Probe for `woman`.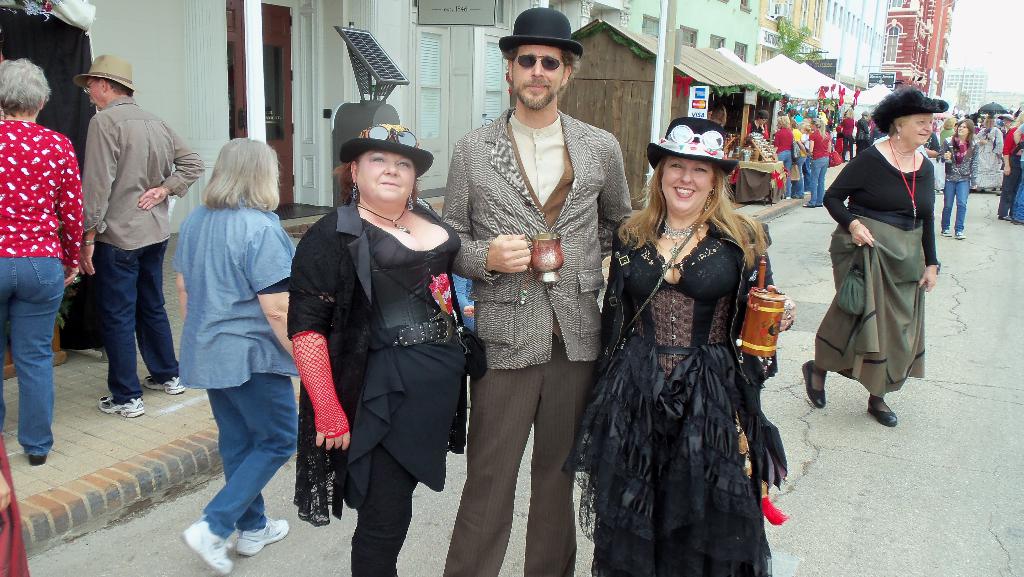
Probe result: l=771, t=112, r=794, b=174.
